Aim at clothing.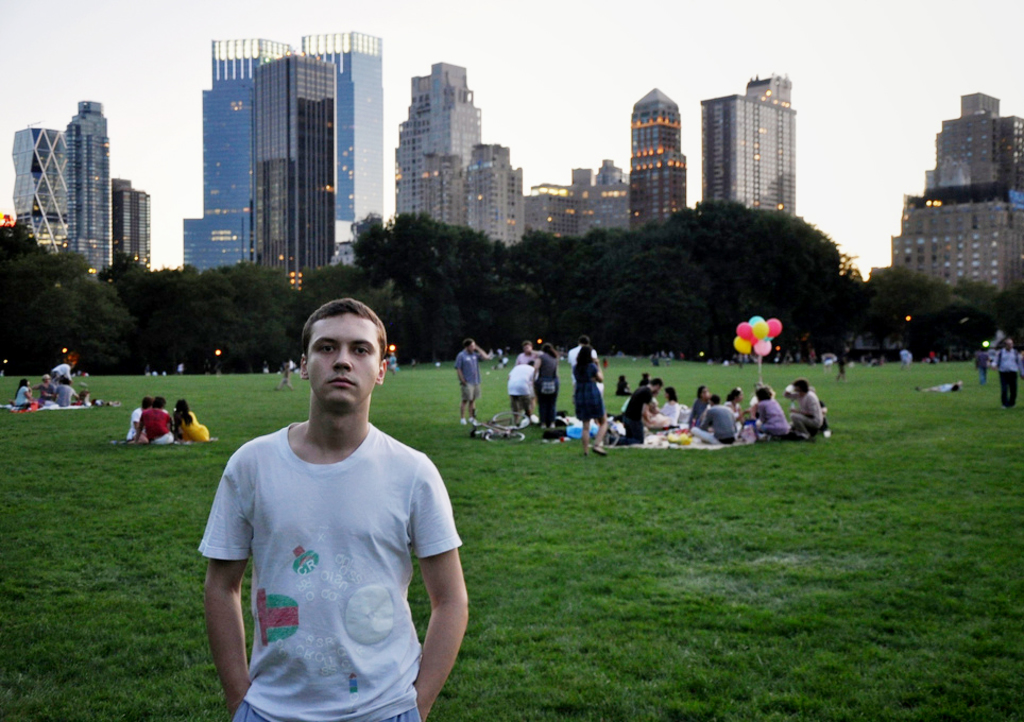
Aimed at bbox(12, 384, 29, 411).
